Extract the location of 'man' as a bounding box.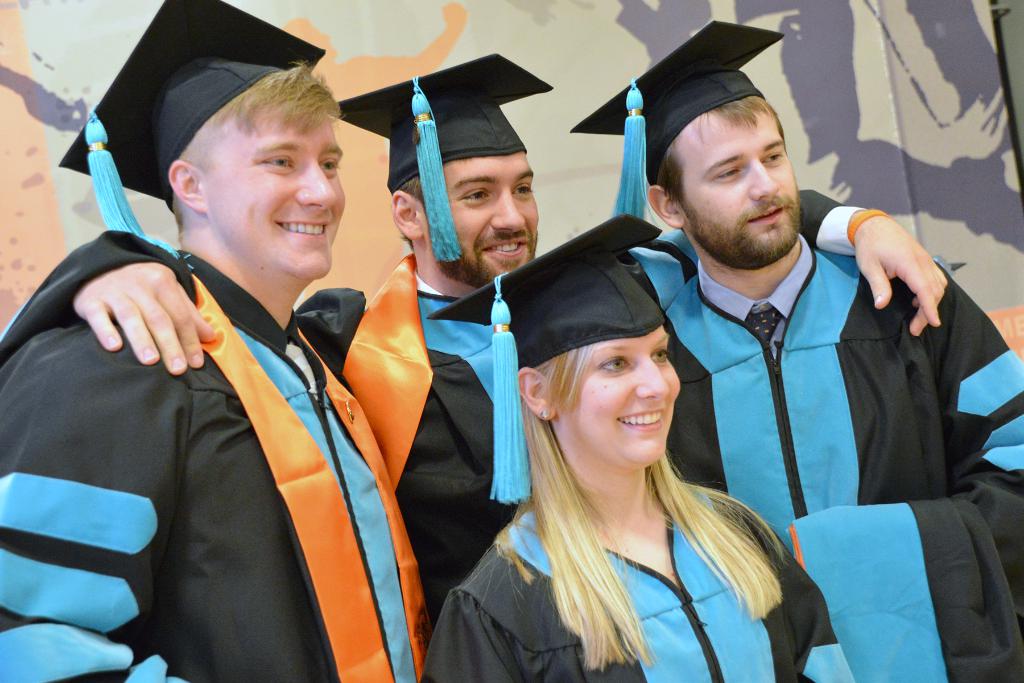
x1=48, y1=81, x2=956, y2=600.
